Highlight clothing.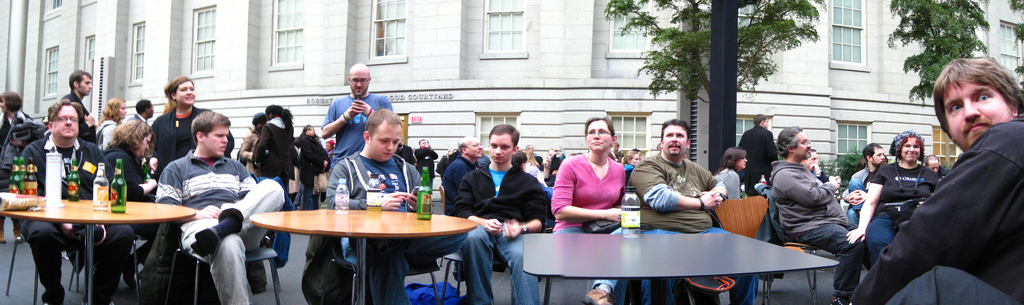
Highlighted region: box(157, 150, 289, 304).
